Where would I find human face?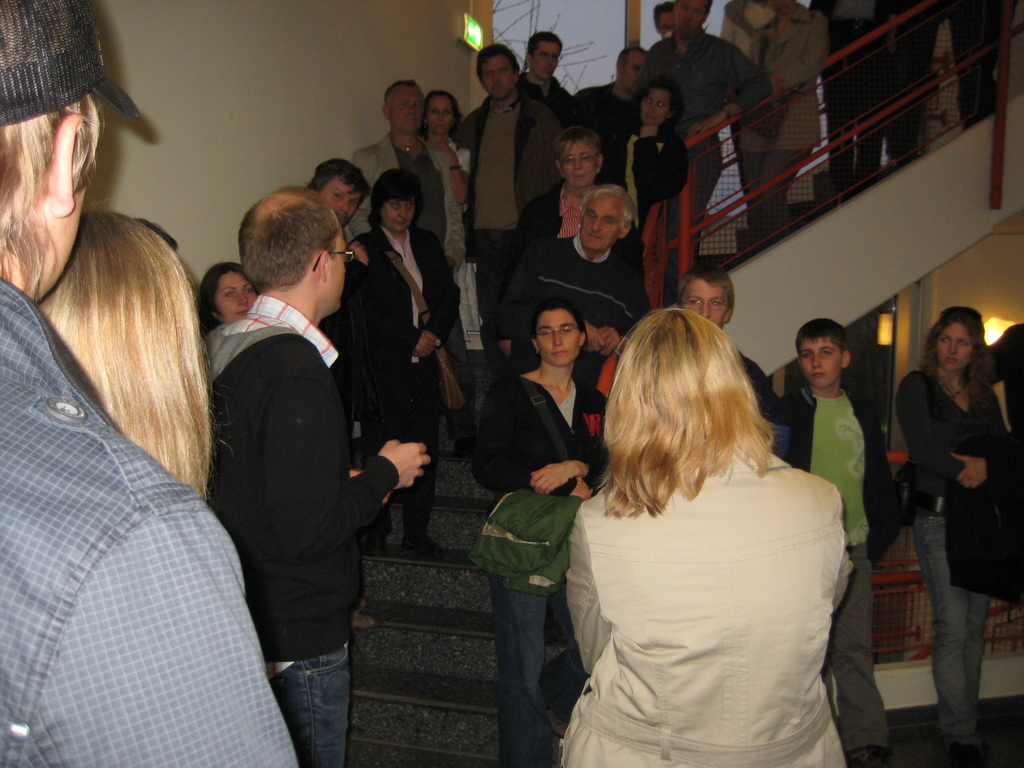
At {"x1": 641, "y1": 88, "x2": 670, "y2": 129}.
